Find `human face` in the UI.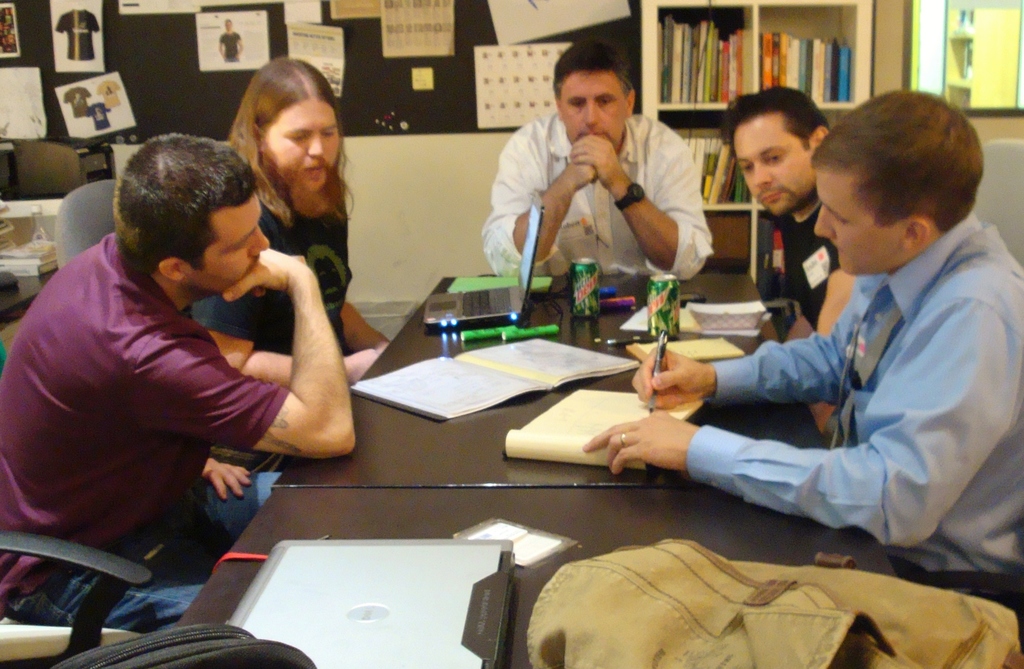
UI element at left=735, top=115, right=811, bottom=214.
